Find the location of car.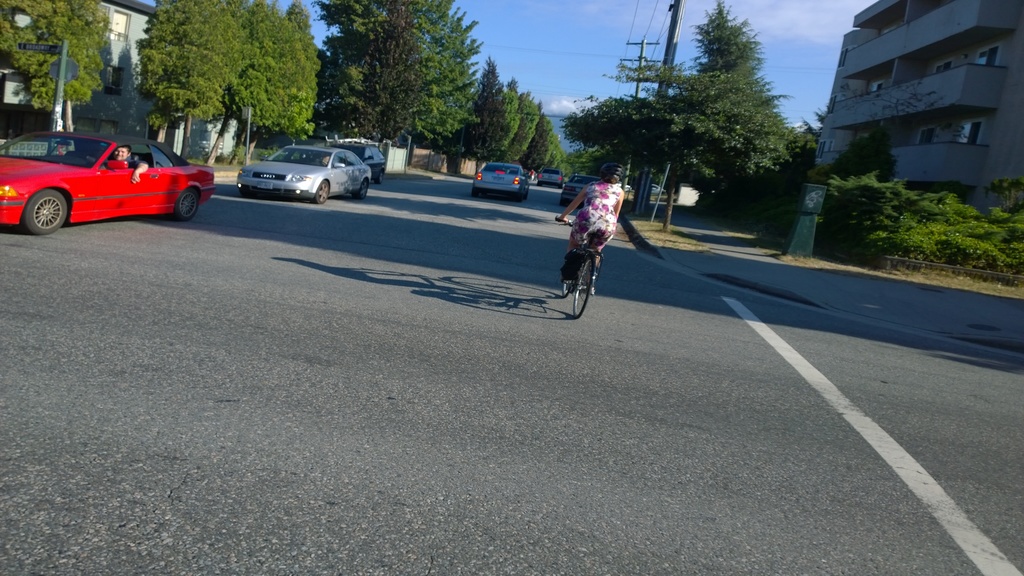
Location: box(564, 175, 609, 202).
